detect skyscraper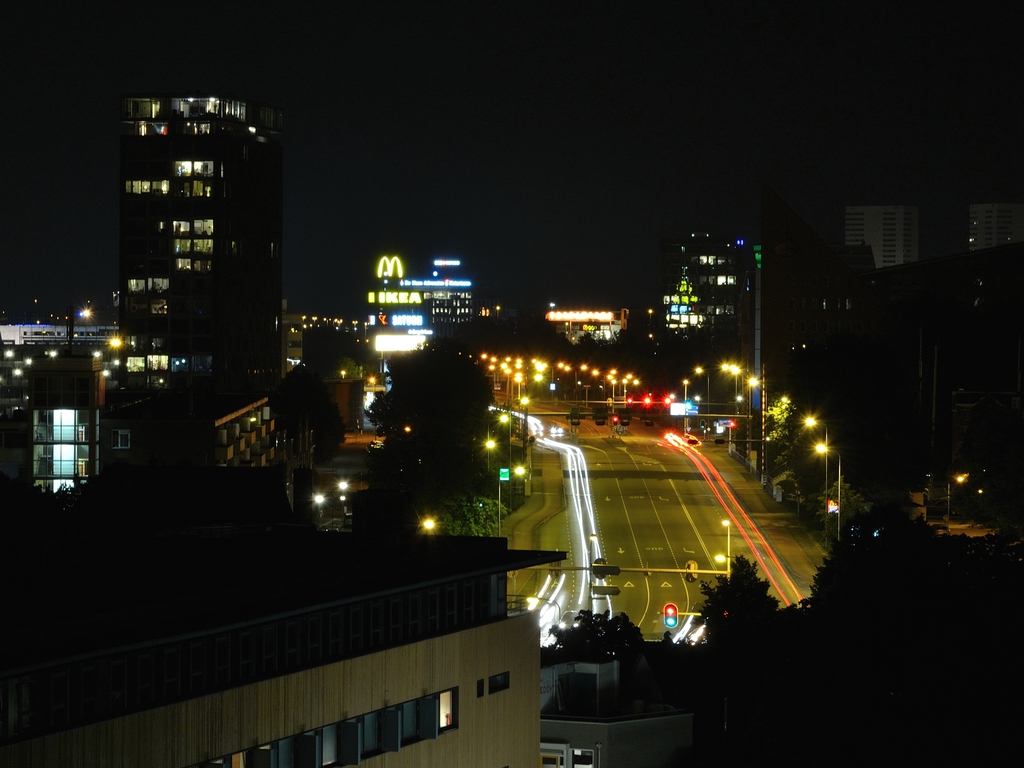
pyautogui.locateOnScreen(69, 124, 268, 421)
